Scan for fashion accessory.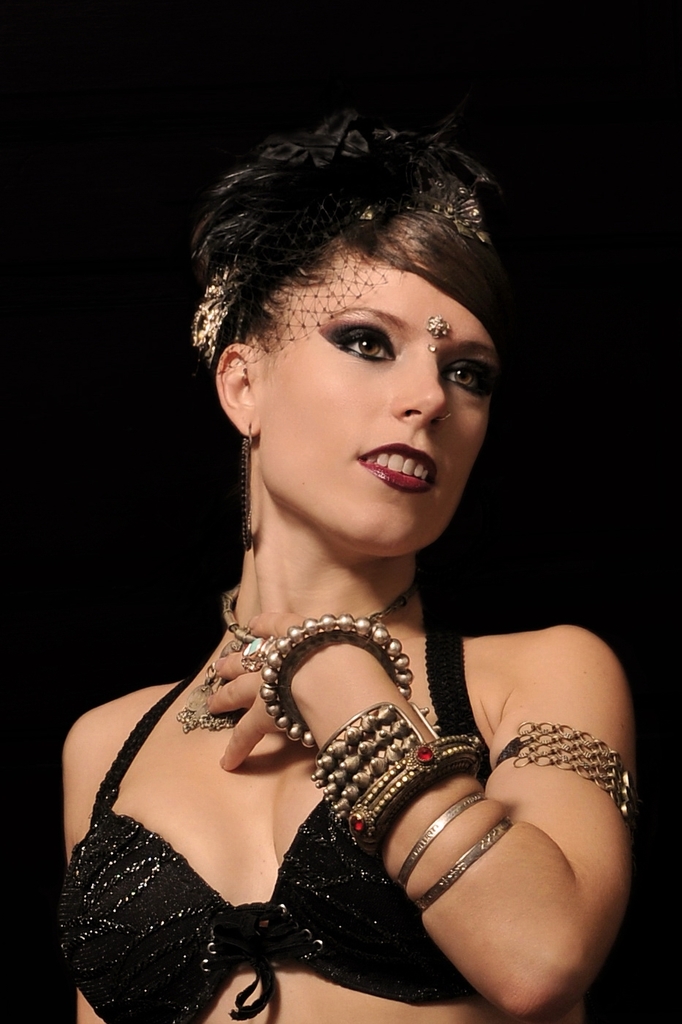
Scan result: (176,578,427,738).
